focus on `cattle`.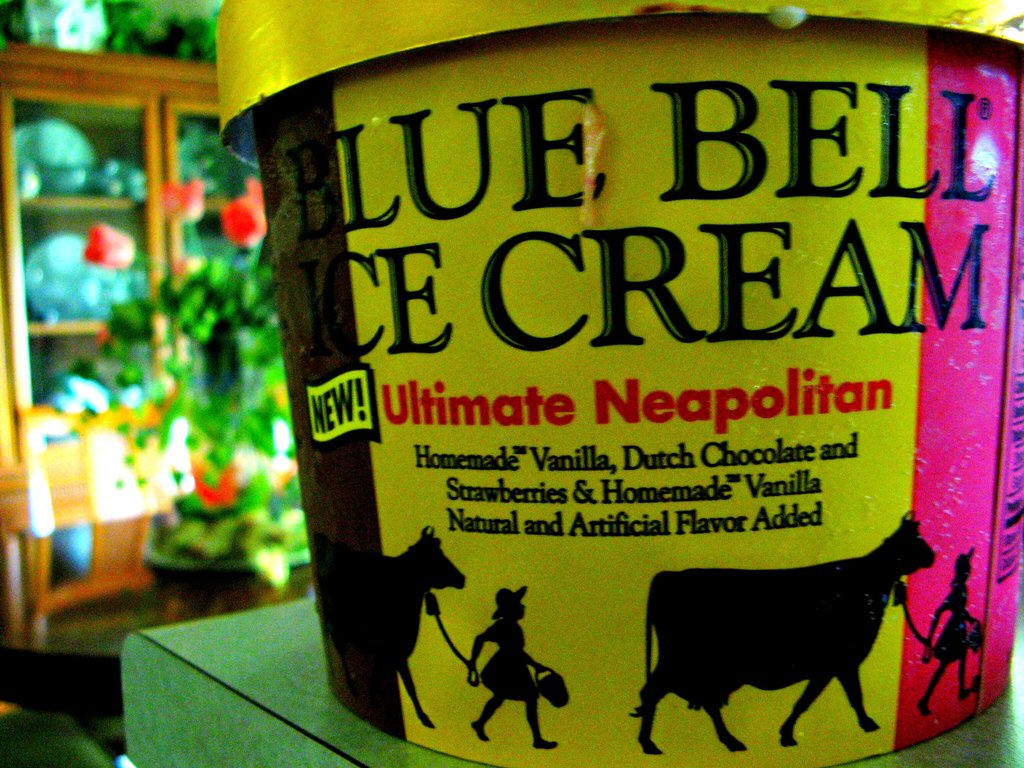
Focused at Rect(382, 522, 468, 728).
